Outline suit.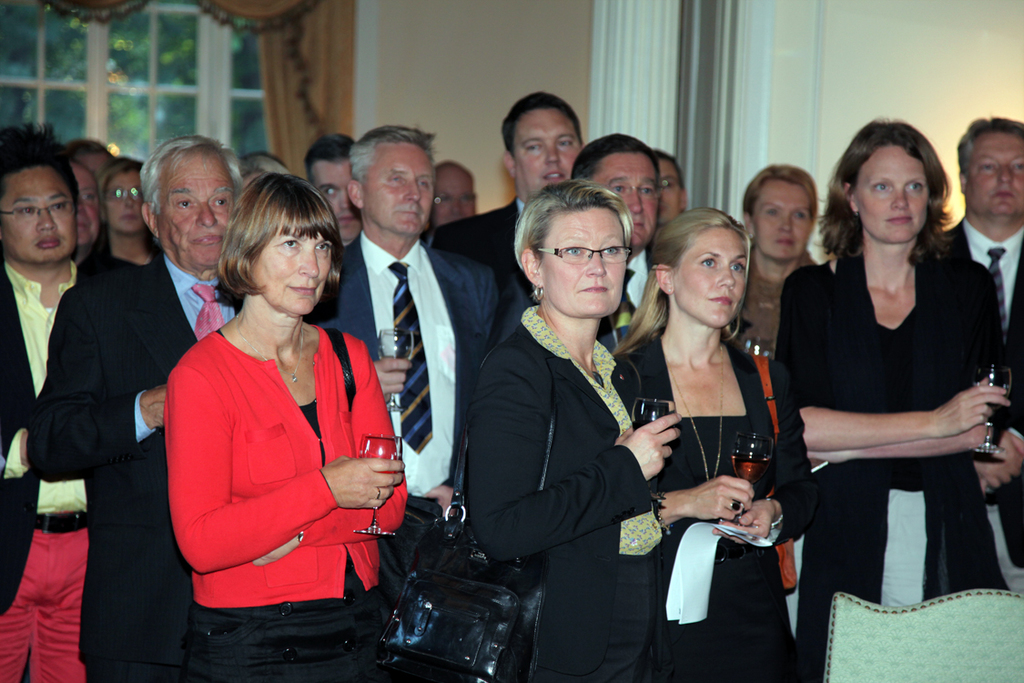
Outline: bbox=(939, 219, 1023, 553).
